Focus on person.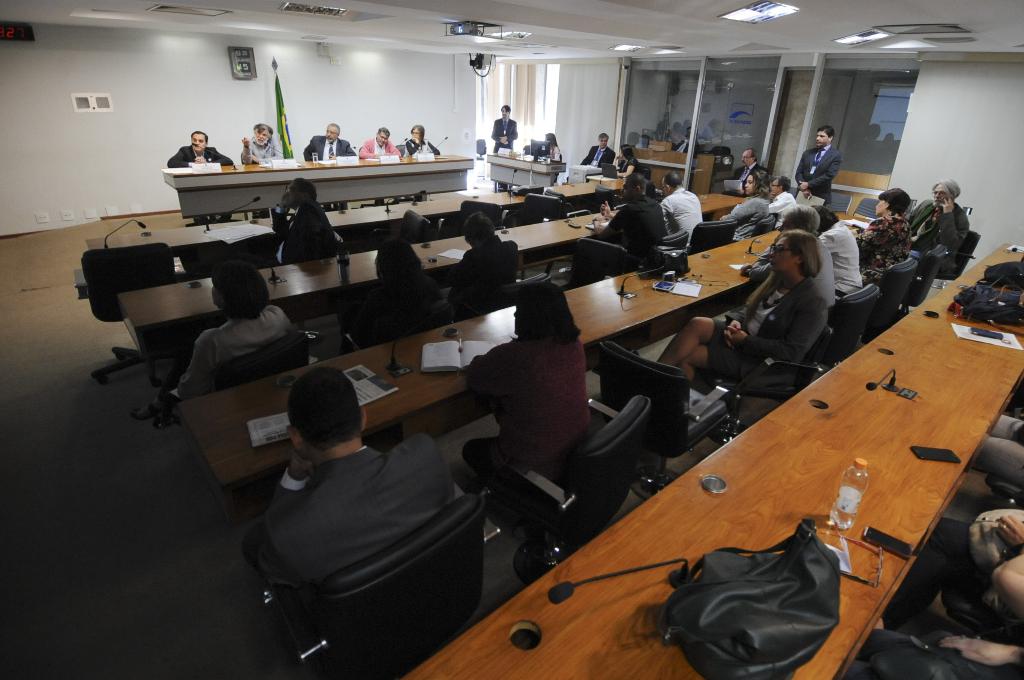
Focused at x1=304, y1=119, x2=351, y2=162.
